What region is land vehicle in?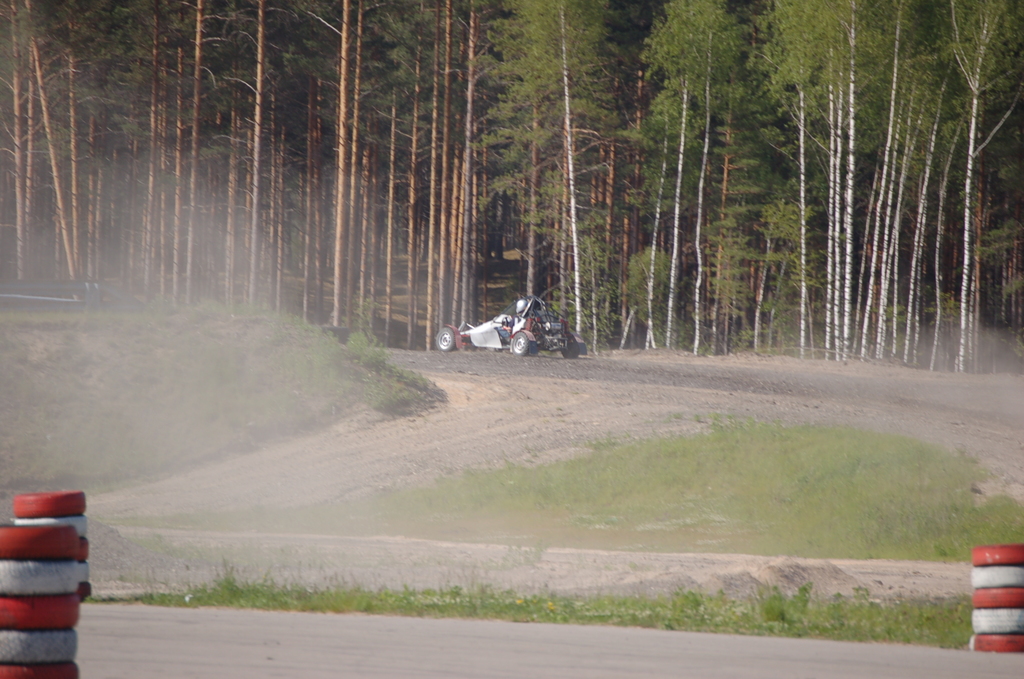
<region>449, 283, 569, 345</region>.
